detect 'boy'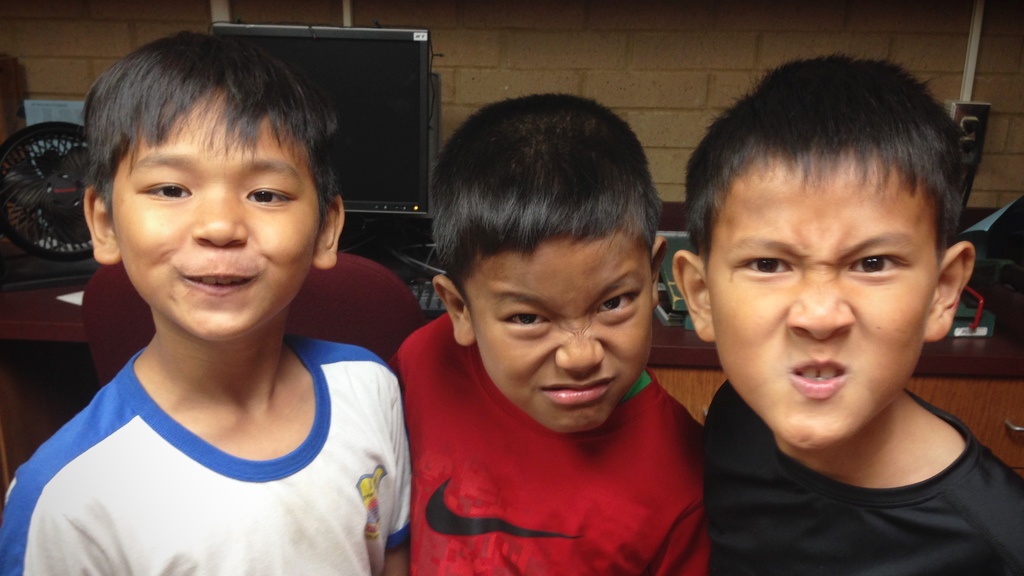
{"left": 0, "top": 15, "right": 428, "bottom": 575}
